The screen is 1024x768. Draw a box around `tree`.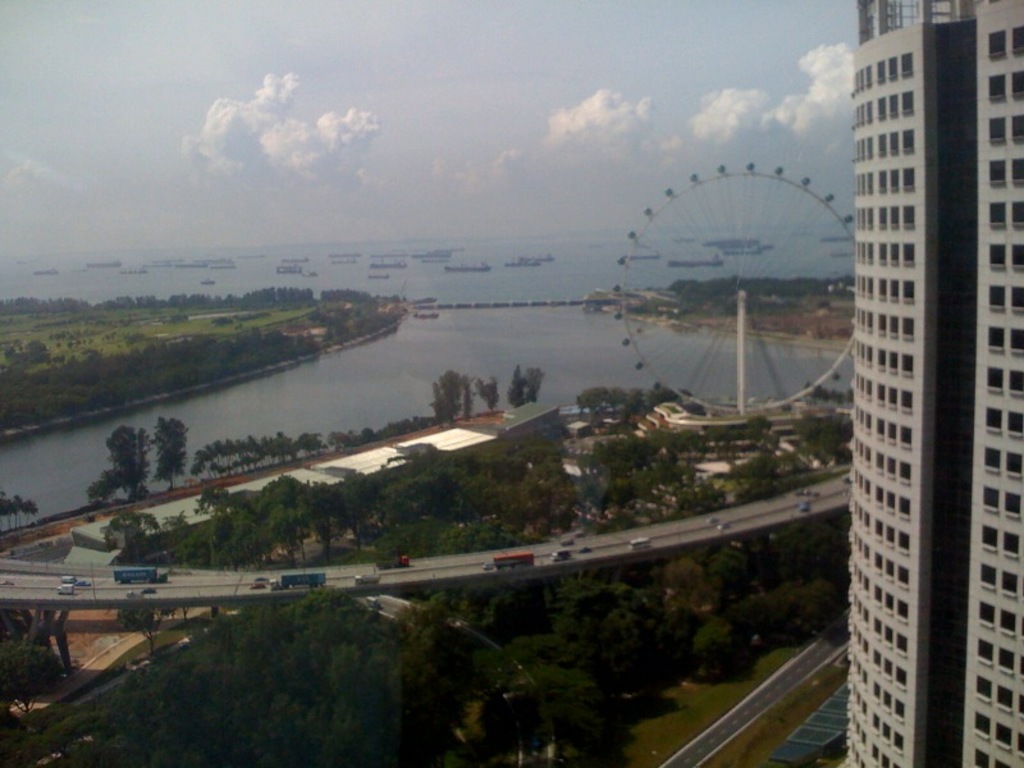
[132, 346, 188, 403].
